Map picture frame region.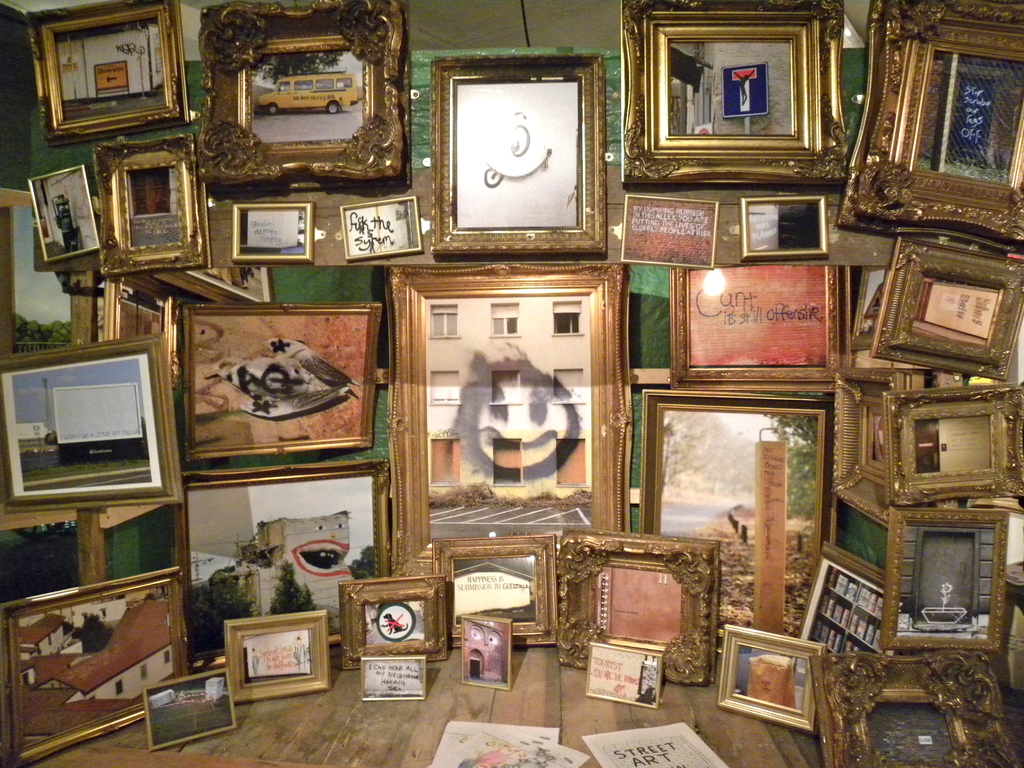
Mapped to {"left": 233, "top": 202, "right": 315, "bottom": 262}.
